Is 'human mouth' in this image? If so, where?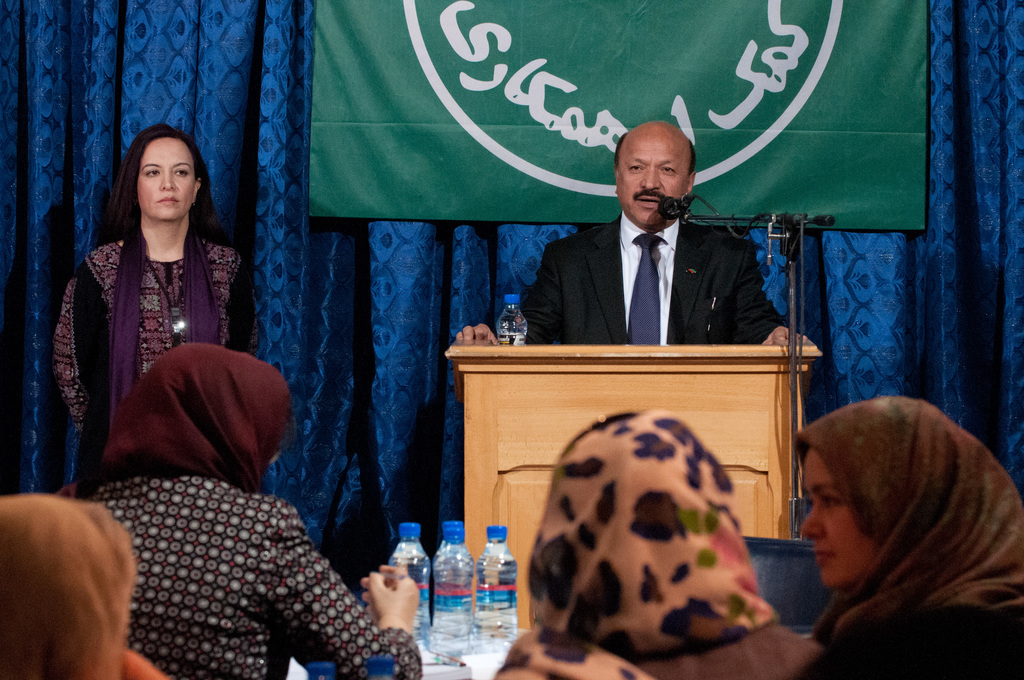
Yes, at l=636, t=193, r=662, b=206.
